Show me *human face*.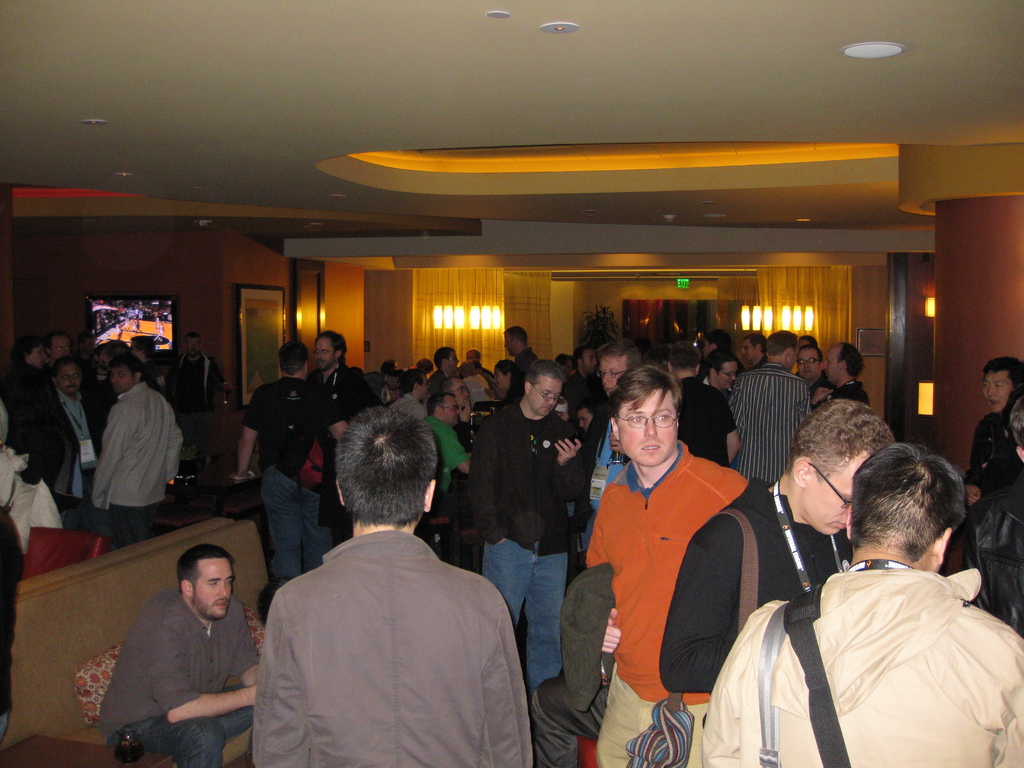
*human face* is here: 24:346:44:371.
